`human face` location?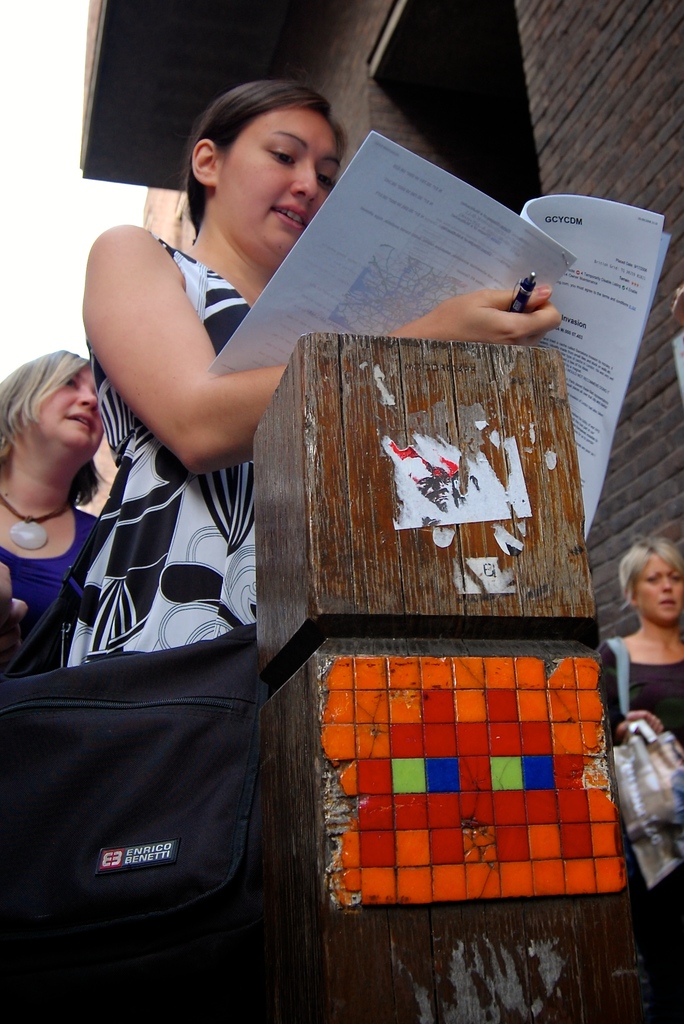
[x1=639, y1=555, x2=683, y2=627]
